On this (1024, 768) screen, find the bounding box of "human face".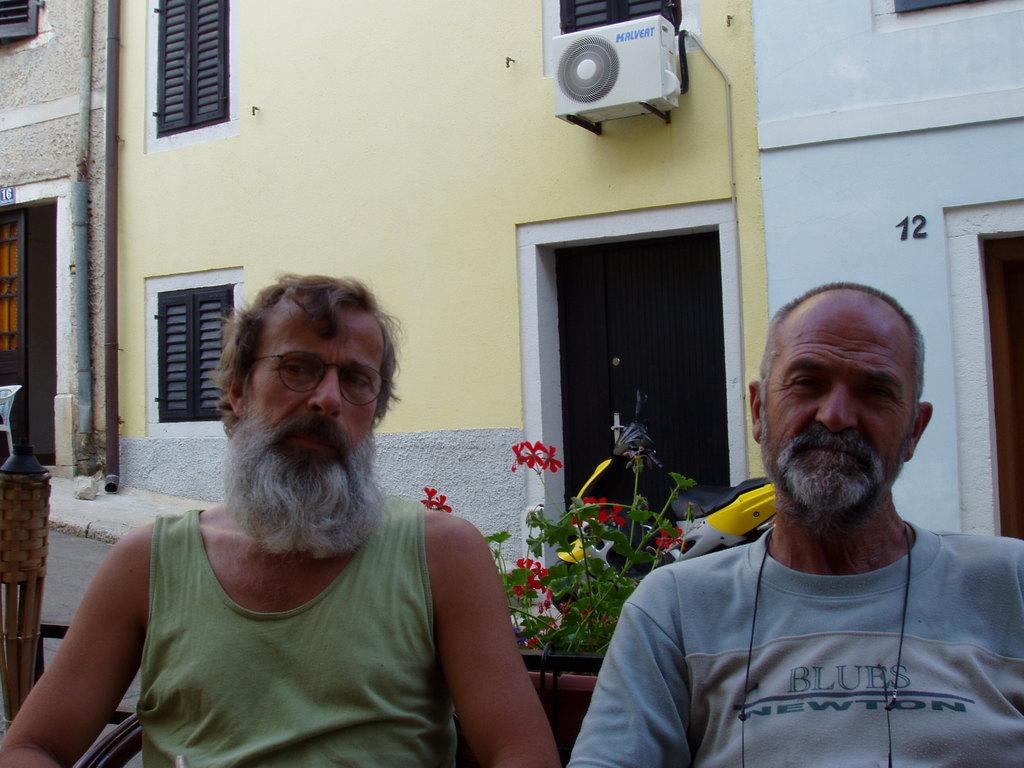
Bounding box: Rect(244, 316, 385, 498).
